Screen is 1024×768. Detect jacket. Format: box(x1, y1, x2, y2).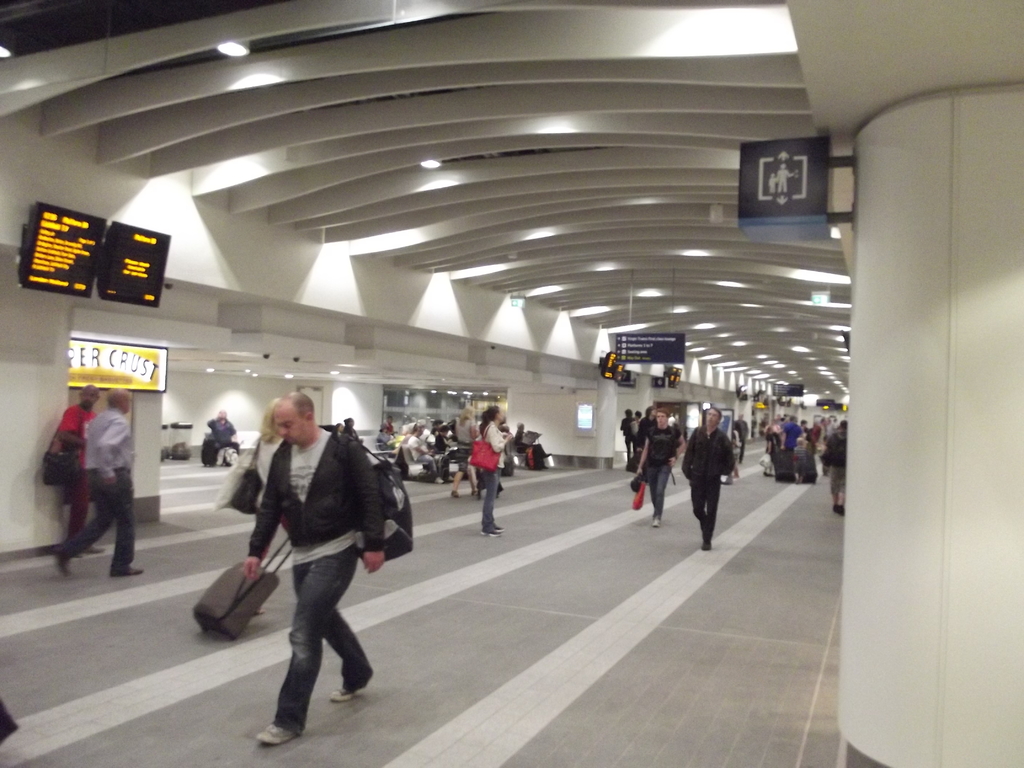
box(681, 423, 737, 495).
